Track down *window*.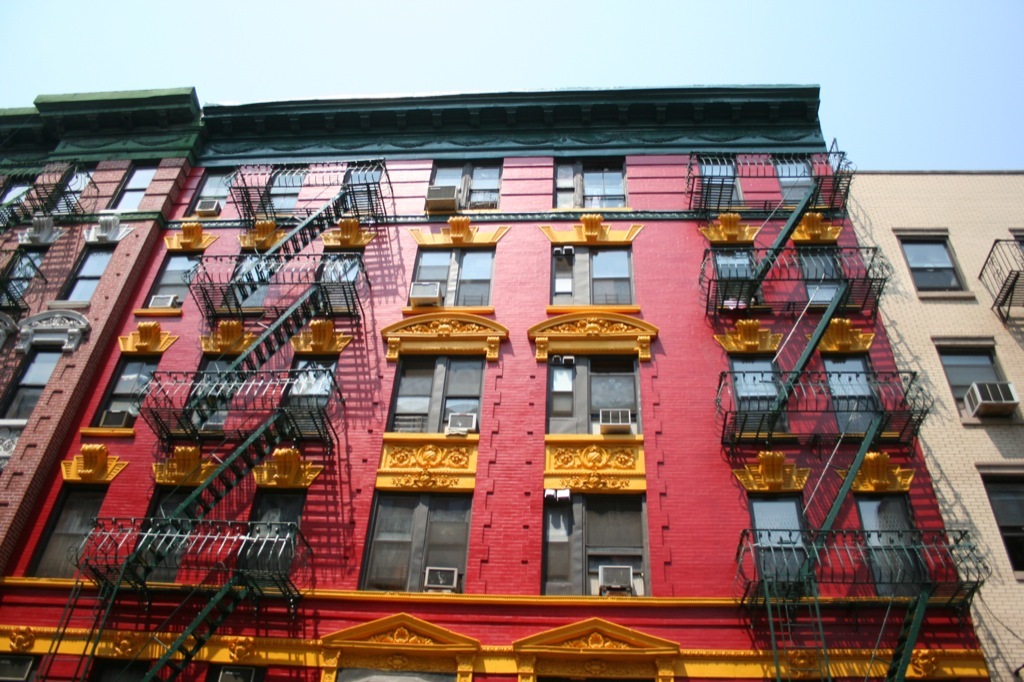
Tracked to <region>796, 241, 849, 297</region>.
